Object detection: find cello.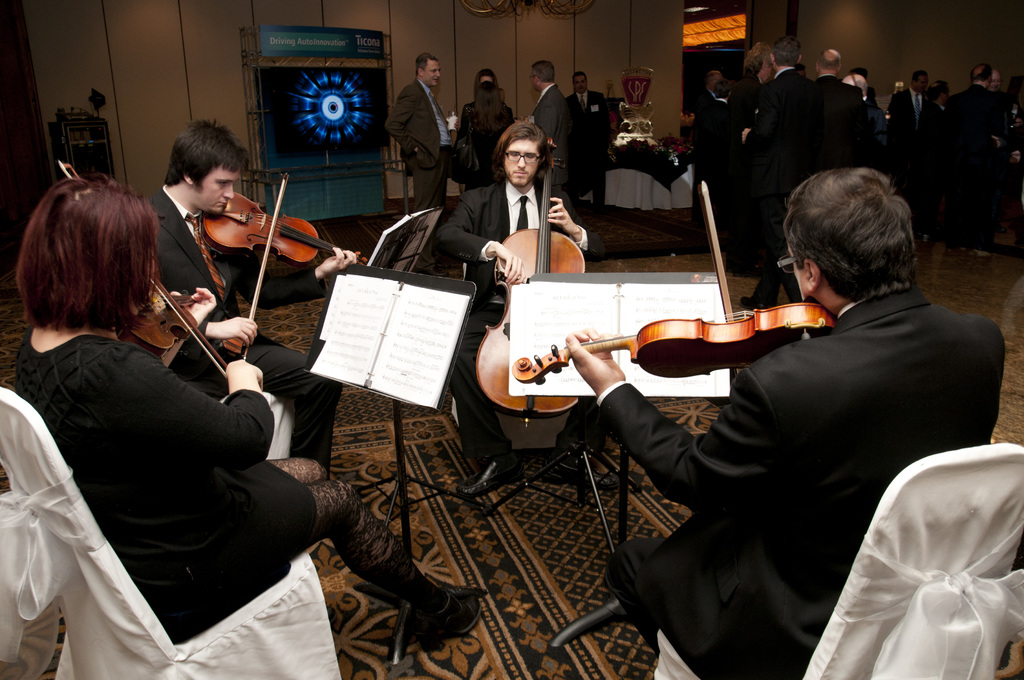
crop(199, 168, 369, 360).
